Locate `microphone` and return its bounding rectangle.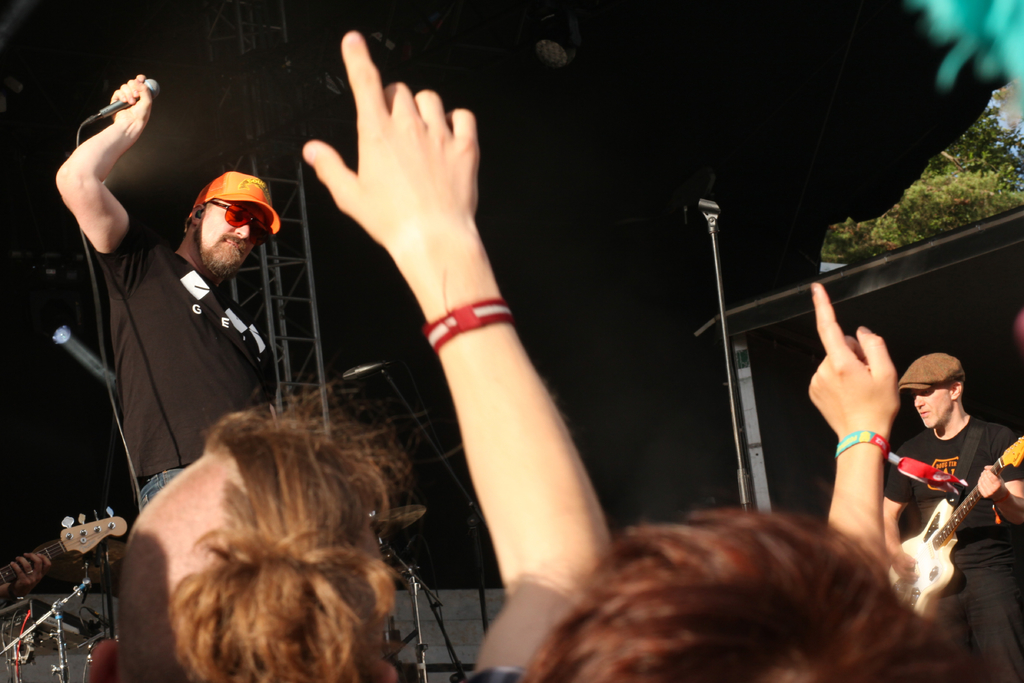
l=99, t=77, r=160, b=112.
